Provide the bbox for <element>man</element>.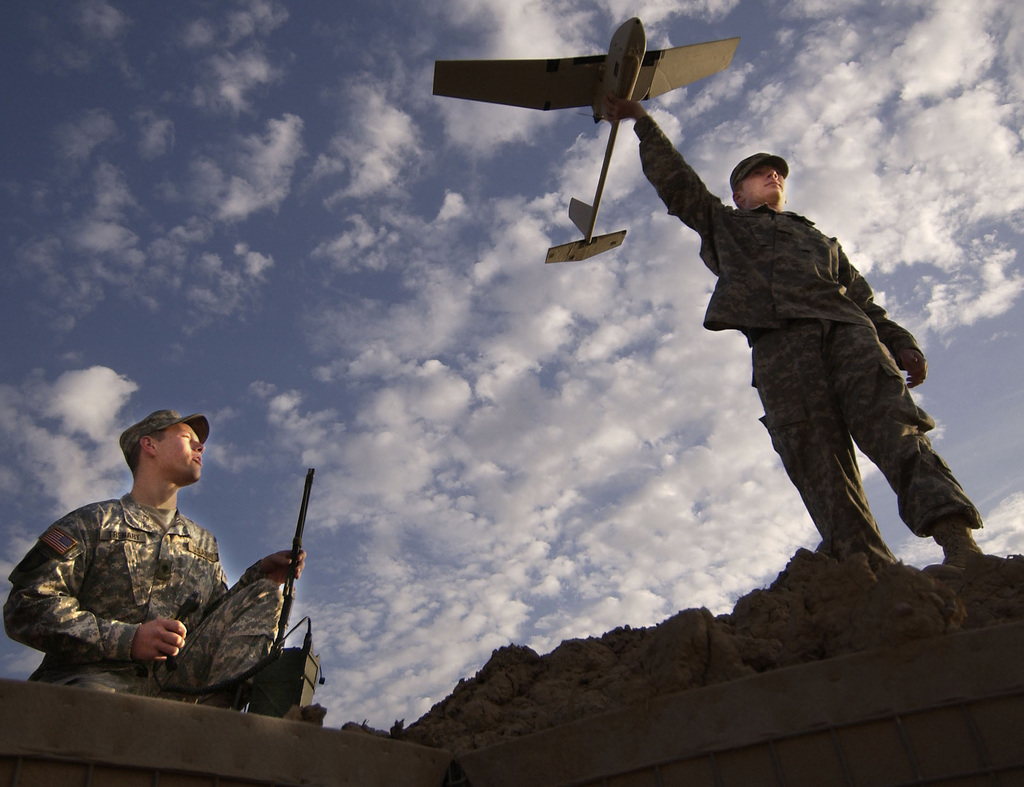
<region>617, 102, 988, 572</region>.
